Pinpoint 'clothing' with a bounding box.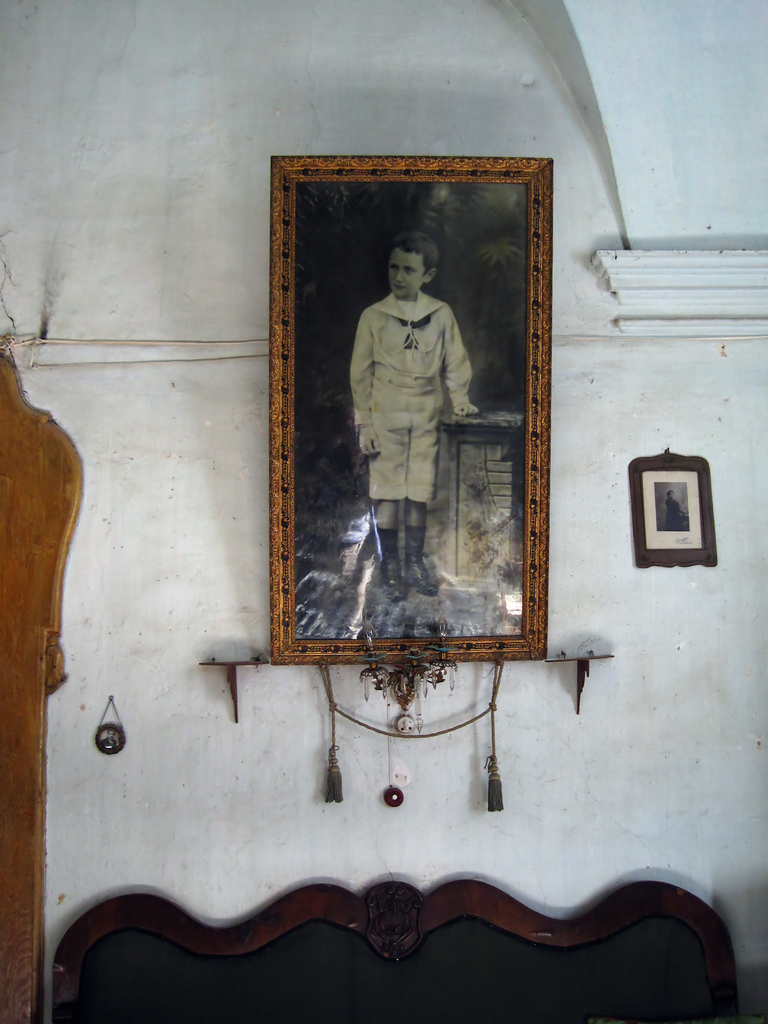
[left=351, top=290, right=473, bottom=502].
